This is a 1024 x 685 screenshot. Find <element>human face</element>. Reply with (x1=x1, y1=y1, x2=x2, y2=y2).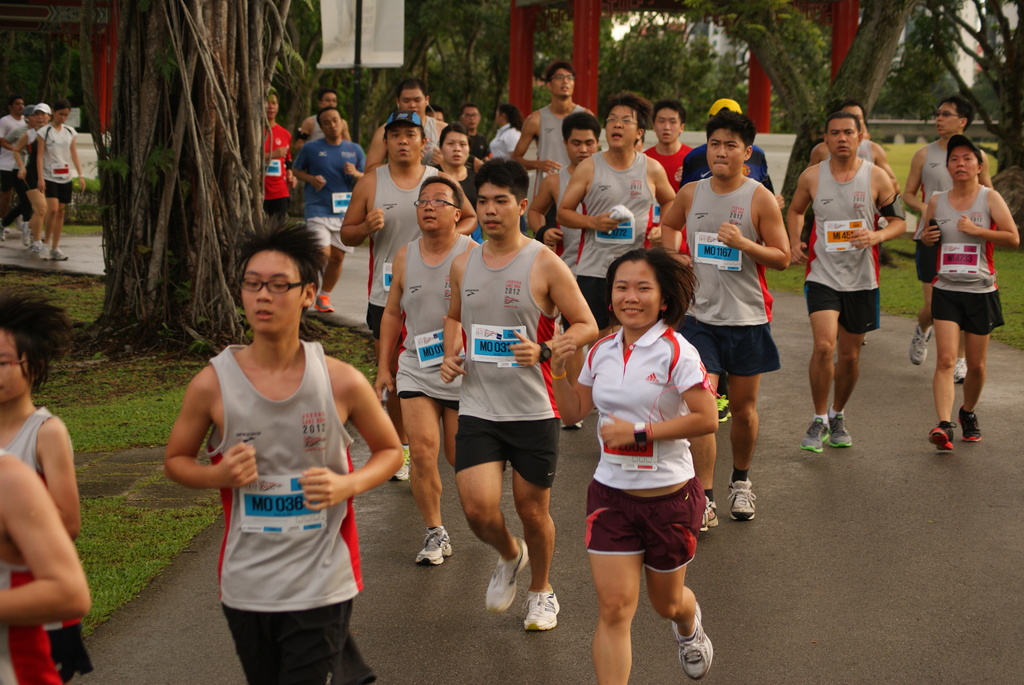
(x1=603, y1=261, x2=660, y2=326).
